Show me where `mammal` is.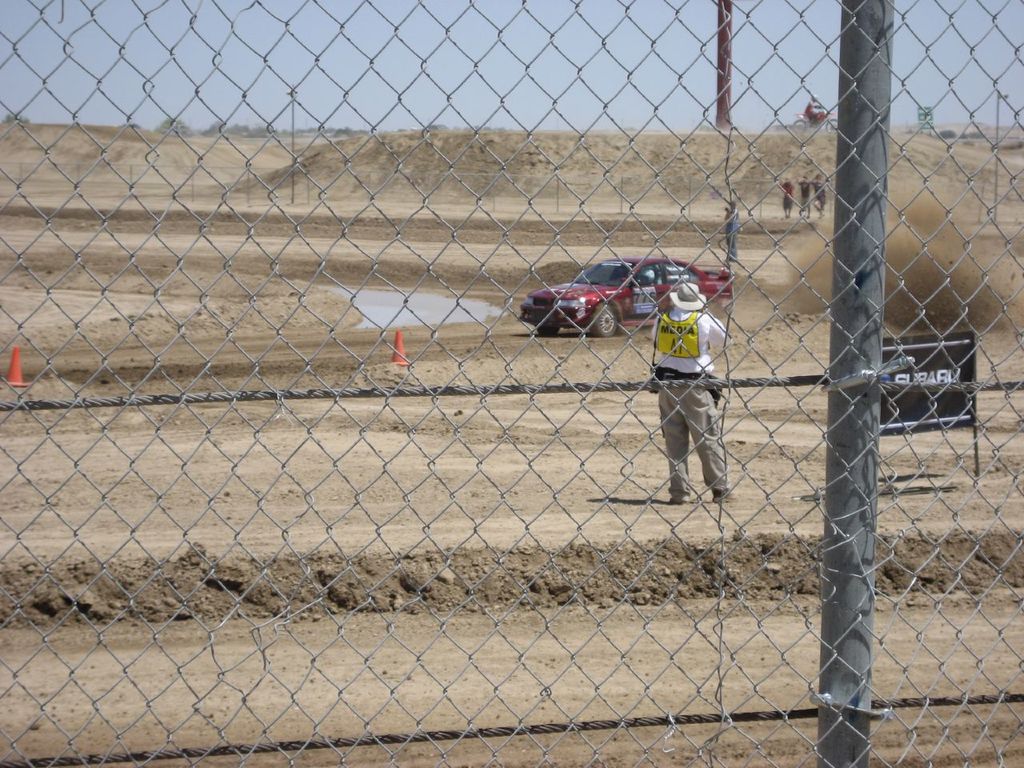
`mammal` is at (797,175,811,222).
